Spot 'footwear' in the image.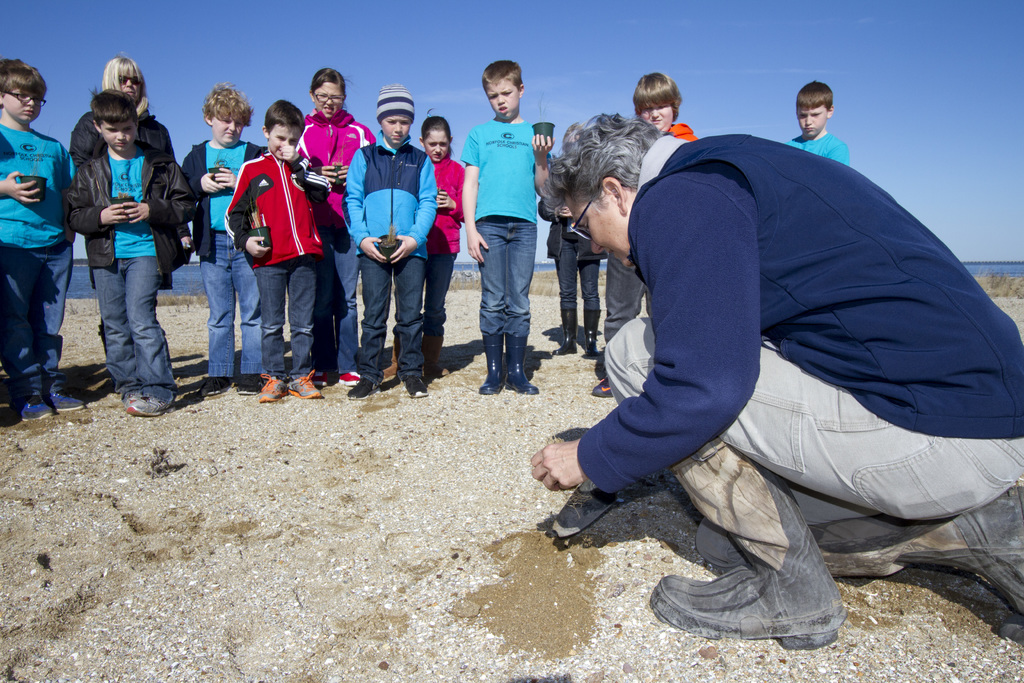
'footwear' found at {"left": 406, "top": 374, "right": 432, "bottom": 397}.
